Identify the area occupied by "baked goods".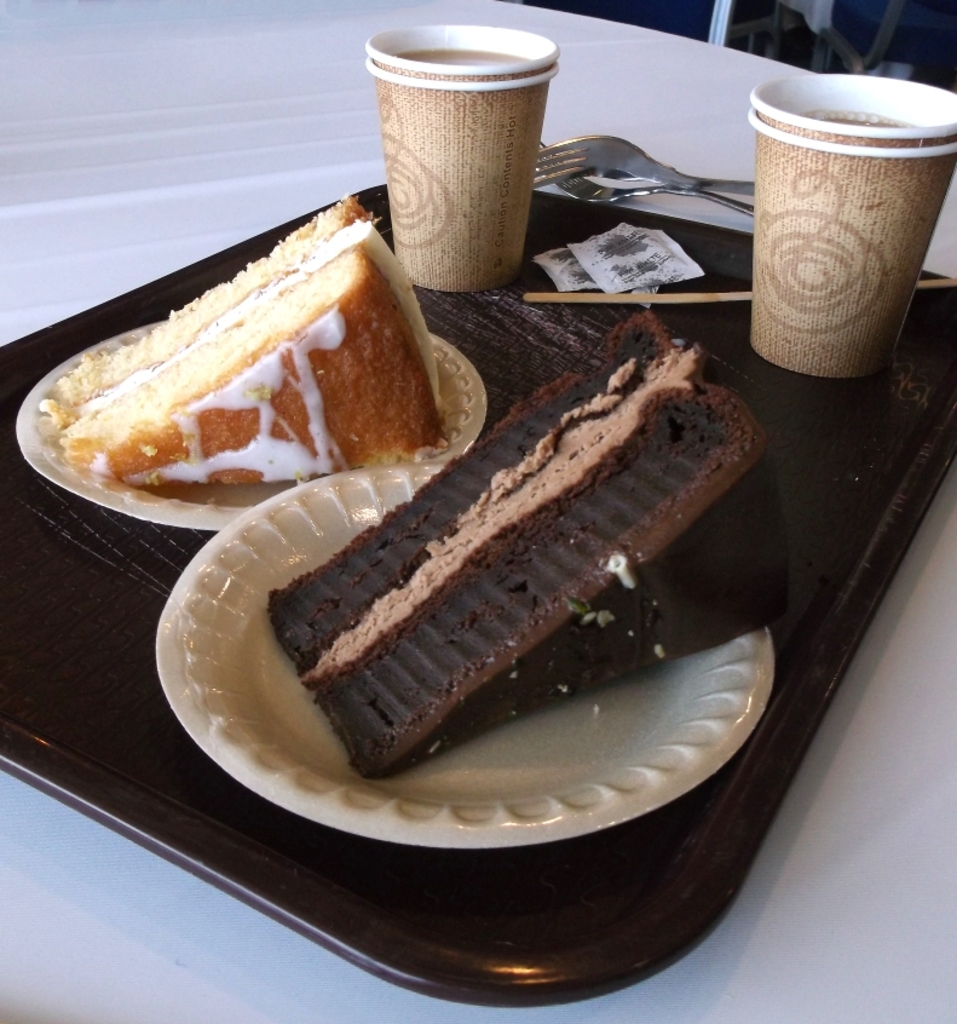
Area: region(258, 306, 791, 782).
